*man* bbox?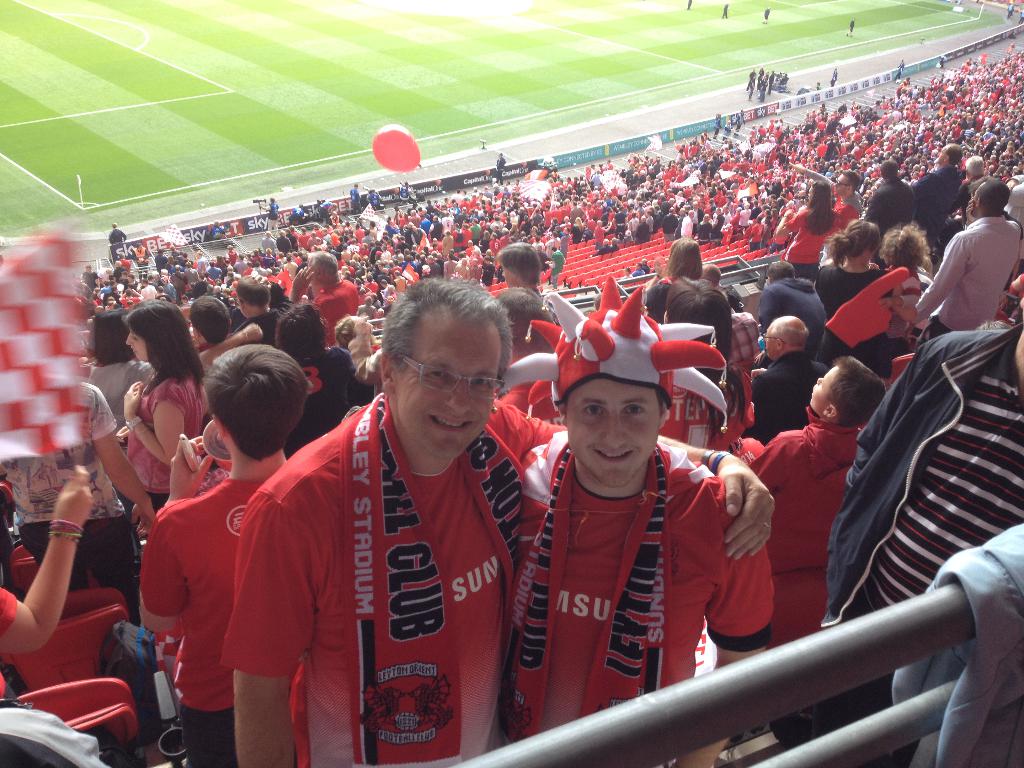
829, 318, 1023, 767
